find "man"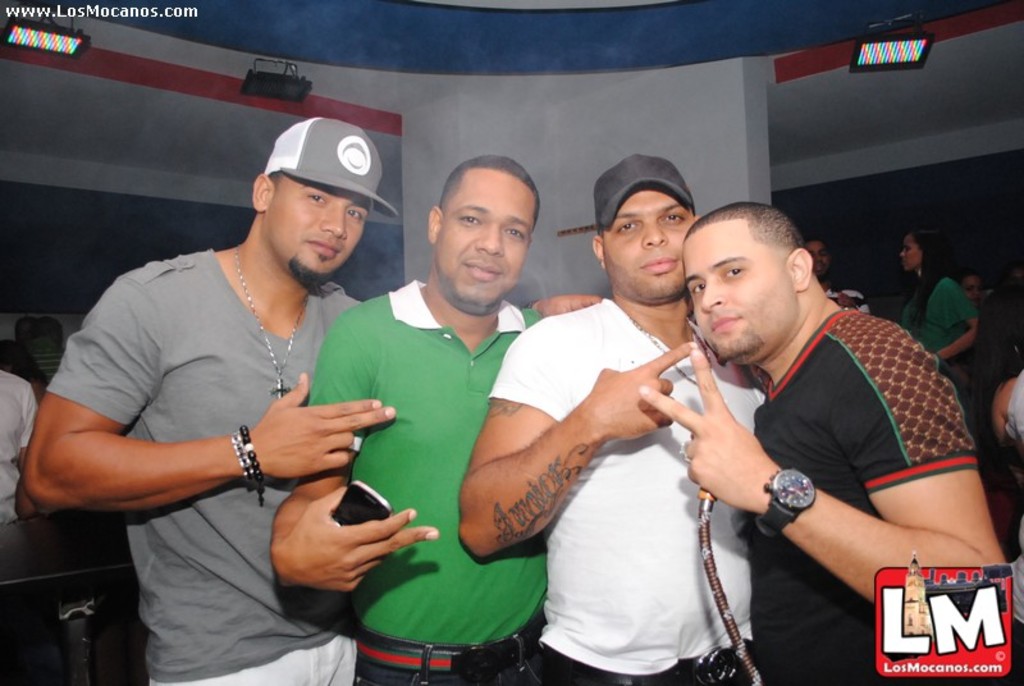
<bbox>800, 238, 865, 316</bbox>
